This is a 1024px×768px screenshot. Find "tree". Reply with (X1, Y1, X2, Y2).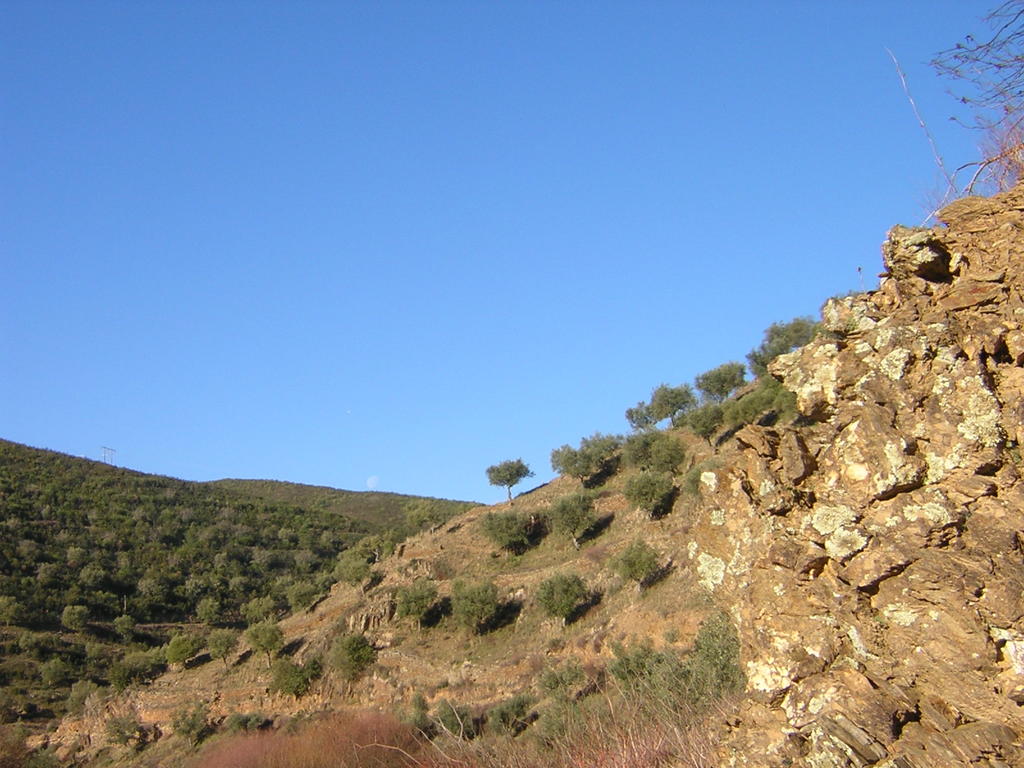
(916, 0, 1023, 228).
